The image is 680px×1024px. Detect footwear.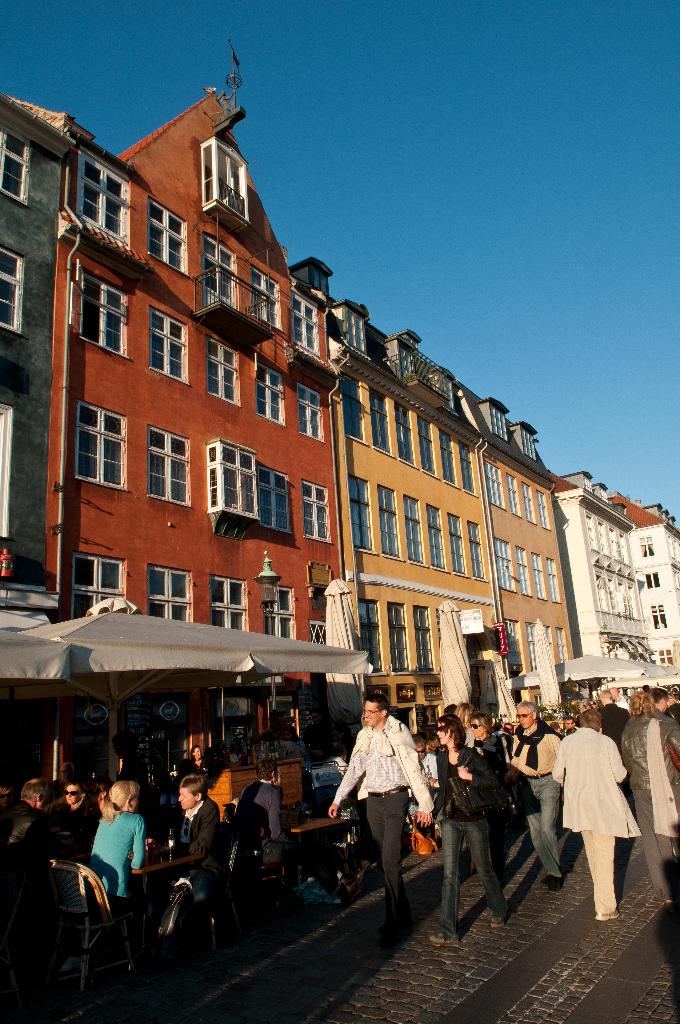
Detection: [665, 897, 677, 913].
